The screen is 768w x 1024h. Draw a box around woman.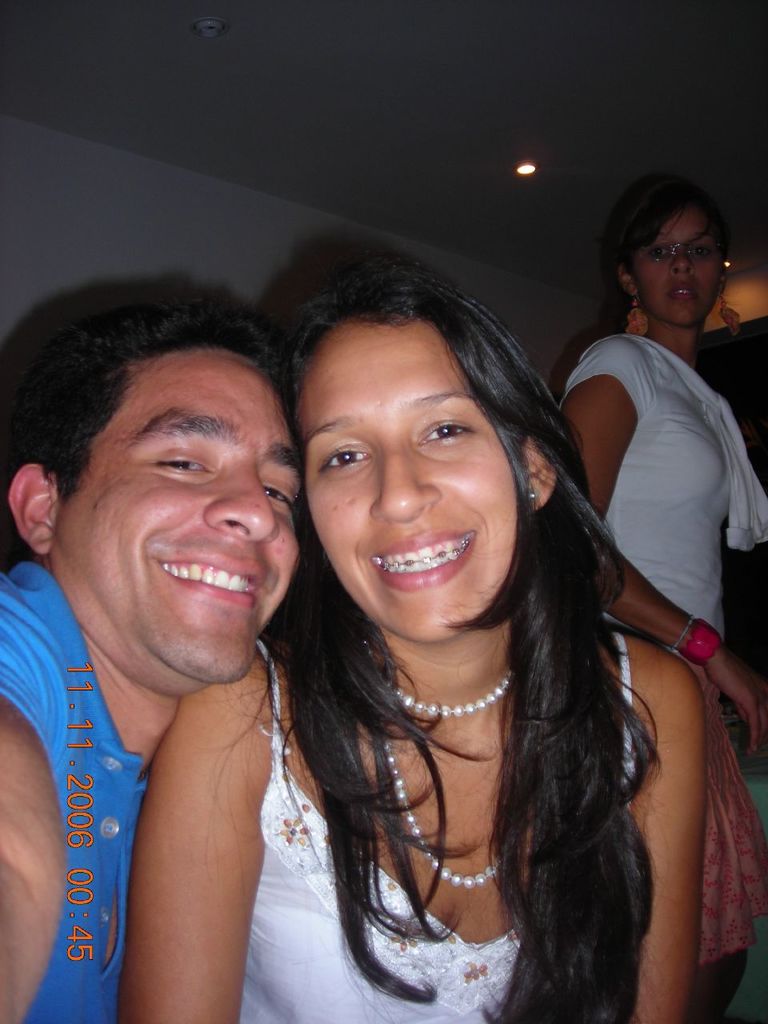
(x1=543, y1=174, x2=767, y2=1023).
